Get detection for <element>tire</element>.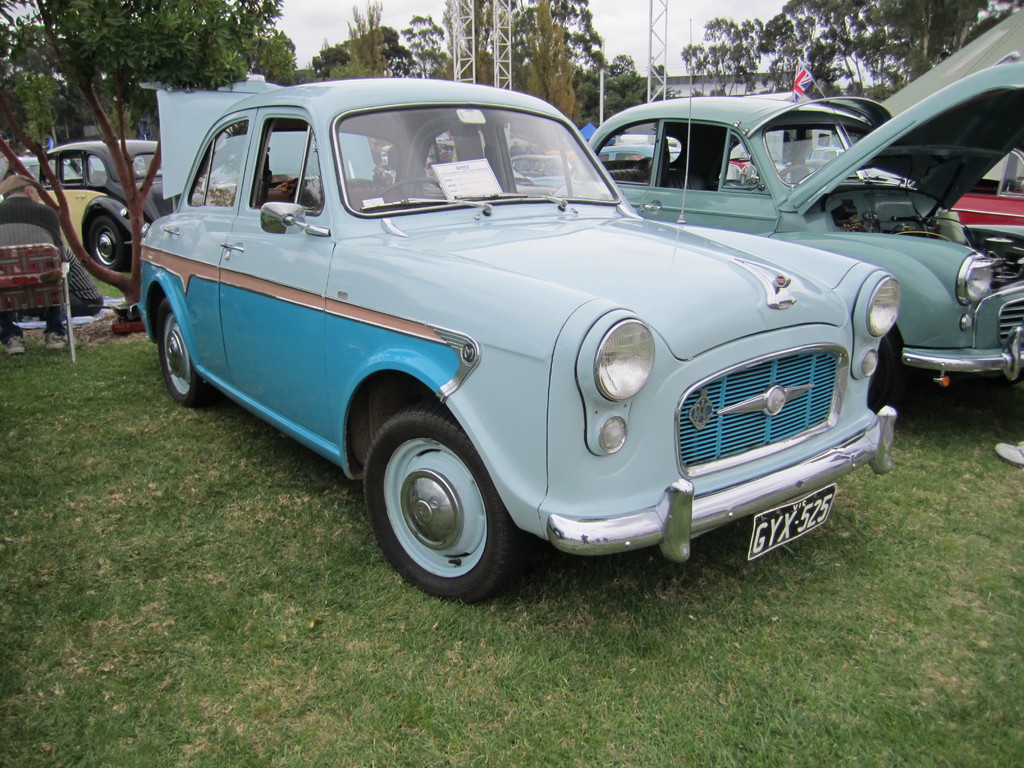
Detection: [90,215,125,269].
